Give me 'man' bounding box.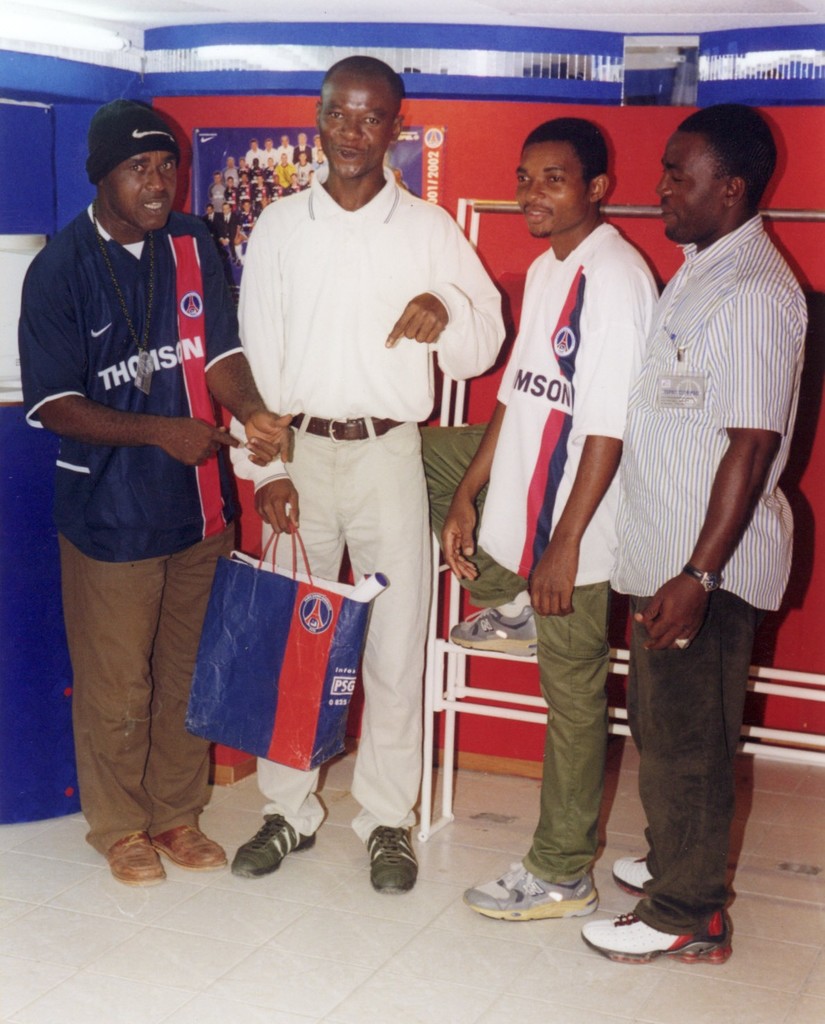
box(576, 98, 804, 962).
